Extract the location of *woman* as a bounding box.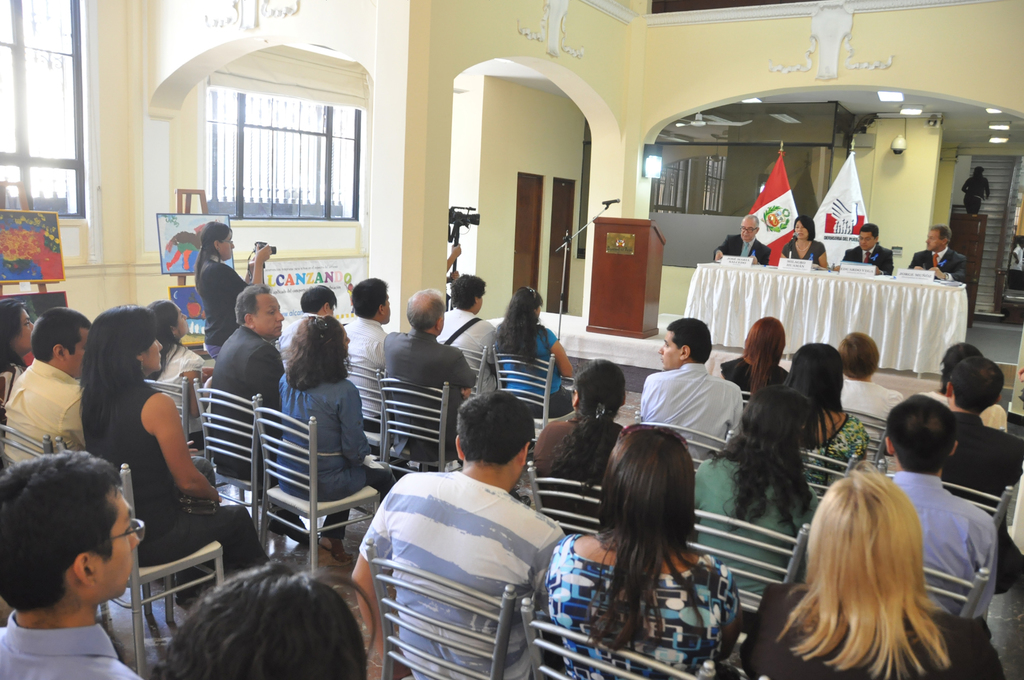
0/296/36/435.
